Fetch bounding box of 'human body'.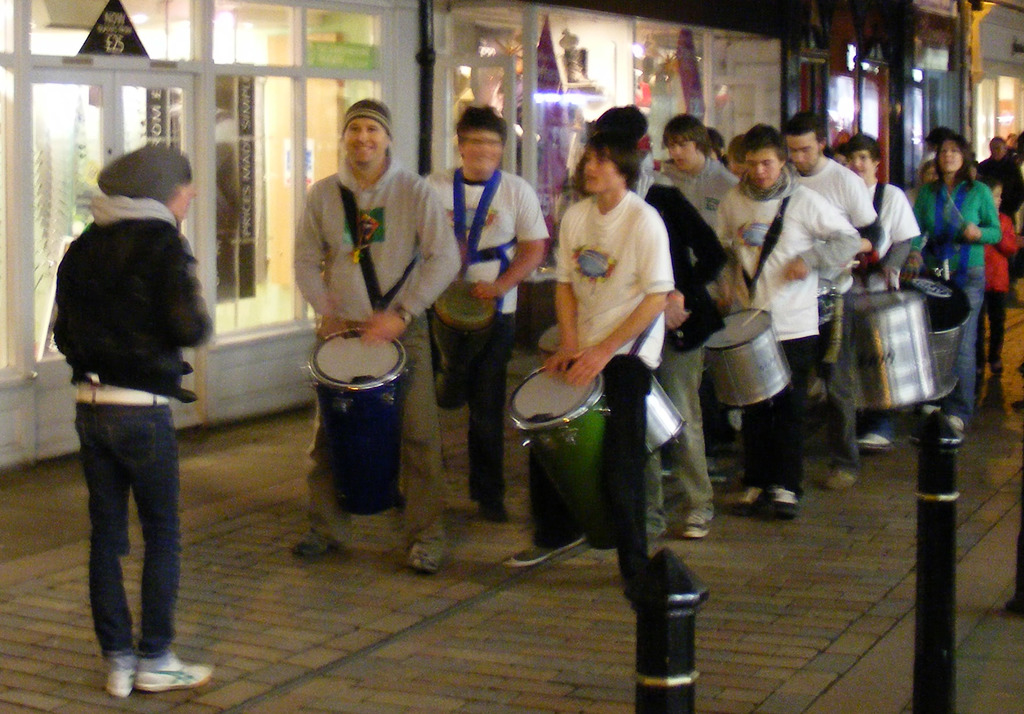
Bbox: <region>919, 129, 996, 423</region>.
